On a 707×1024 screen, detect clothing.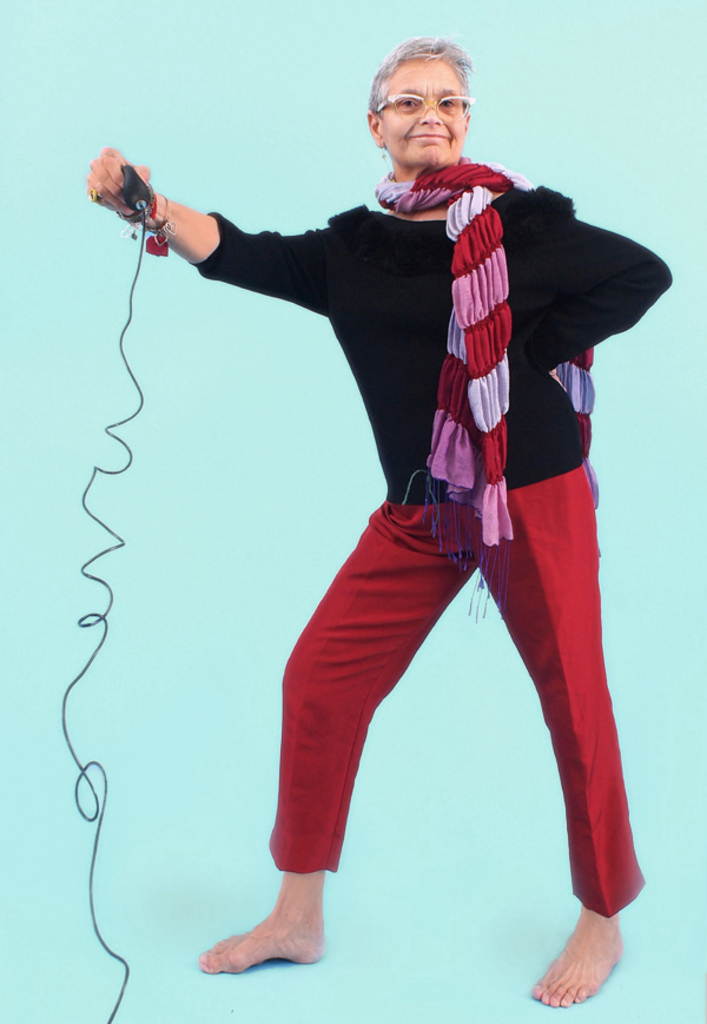
267/463/650/918.
